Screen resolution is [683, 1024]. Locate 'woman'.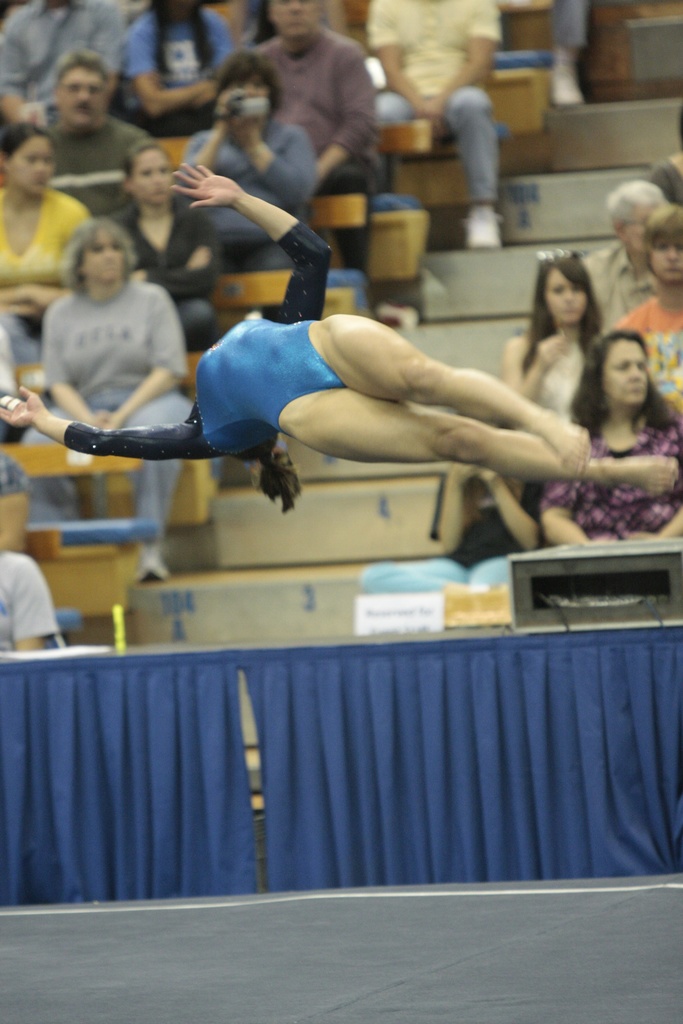
<region>0, 120, 97, 386</region>.
